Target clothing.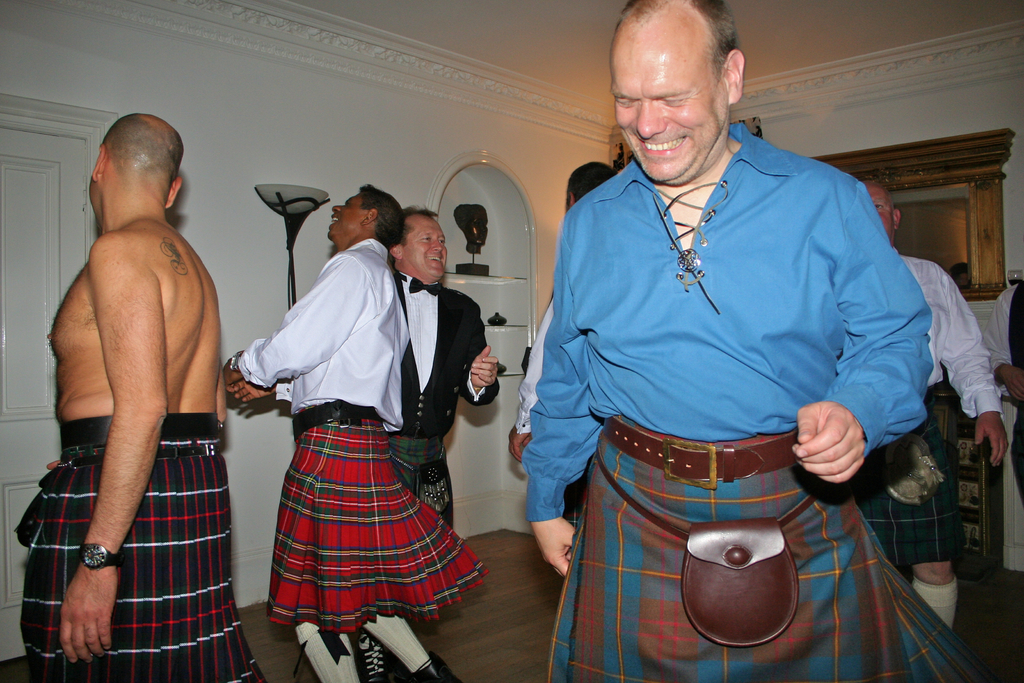
Target region: bbox=(394, 268, 512, 523).
